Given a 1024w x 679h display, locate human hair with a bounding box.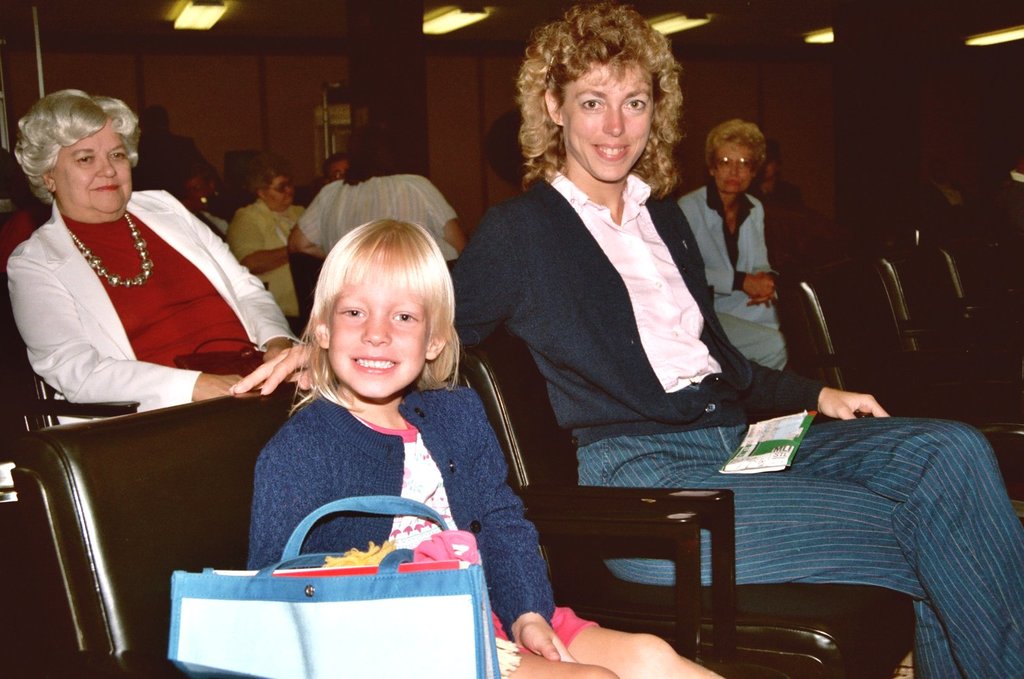
Located: select_region(703, 117, 769, 175).
